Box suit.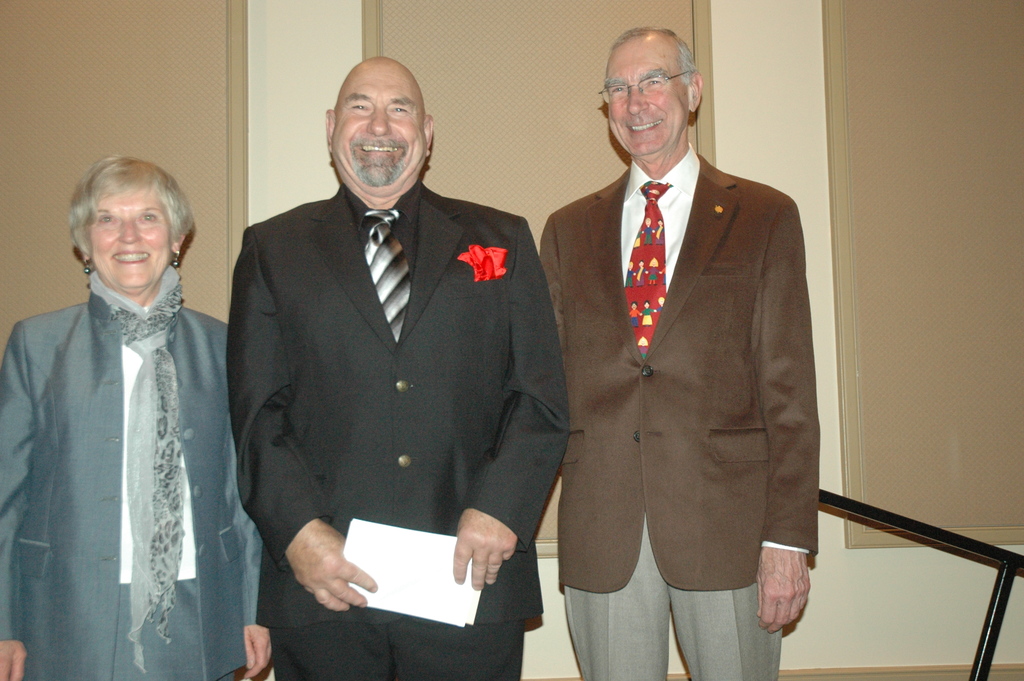
0,296,264,680.
